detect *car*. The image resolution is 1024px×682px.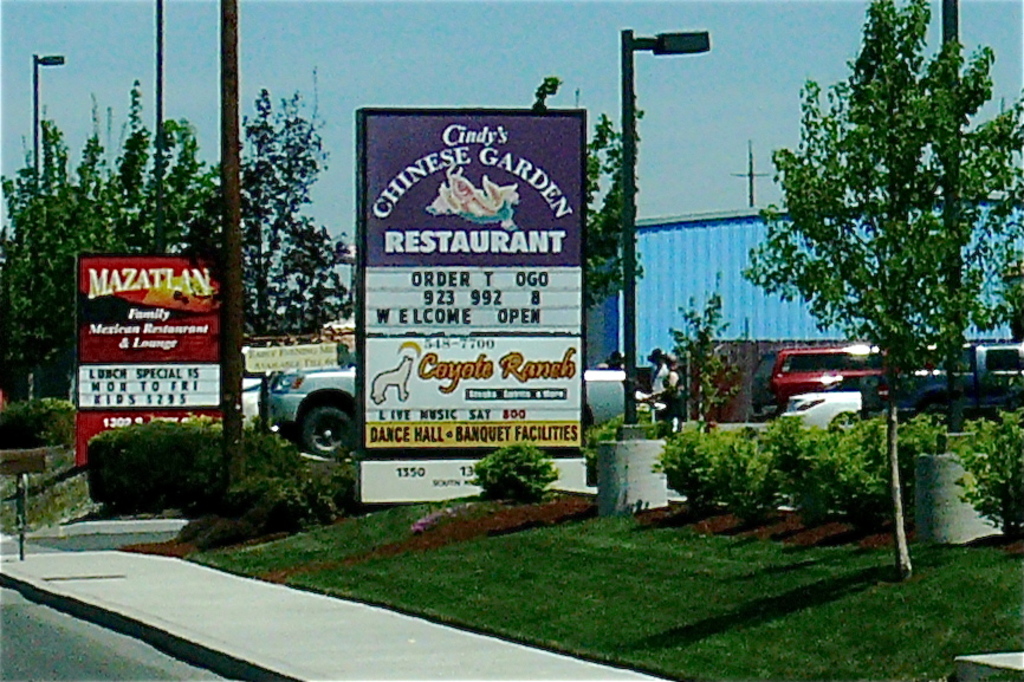
<box>267,358,635,469</box>.
